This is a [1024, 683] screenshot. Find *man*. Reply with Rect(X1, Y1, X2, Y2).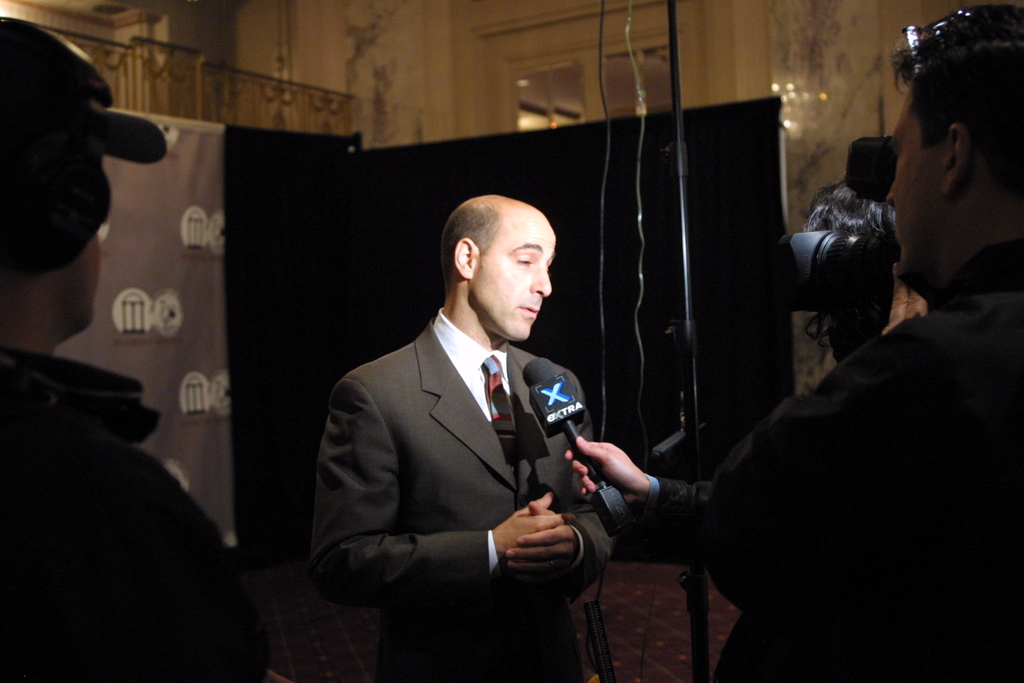
Rect(0, 19, 268, 682).
